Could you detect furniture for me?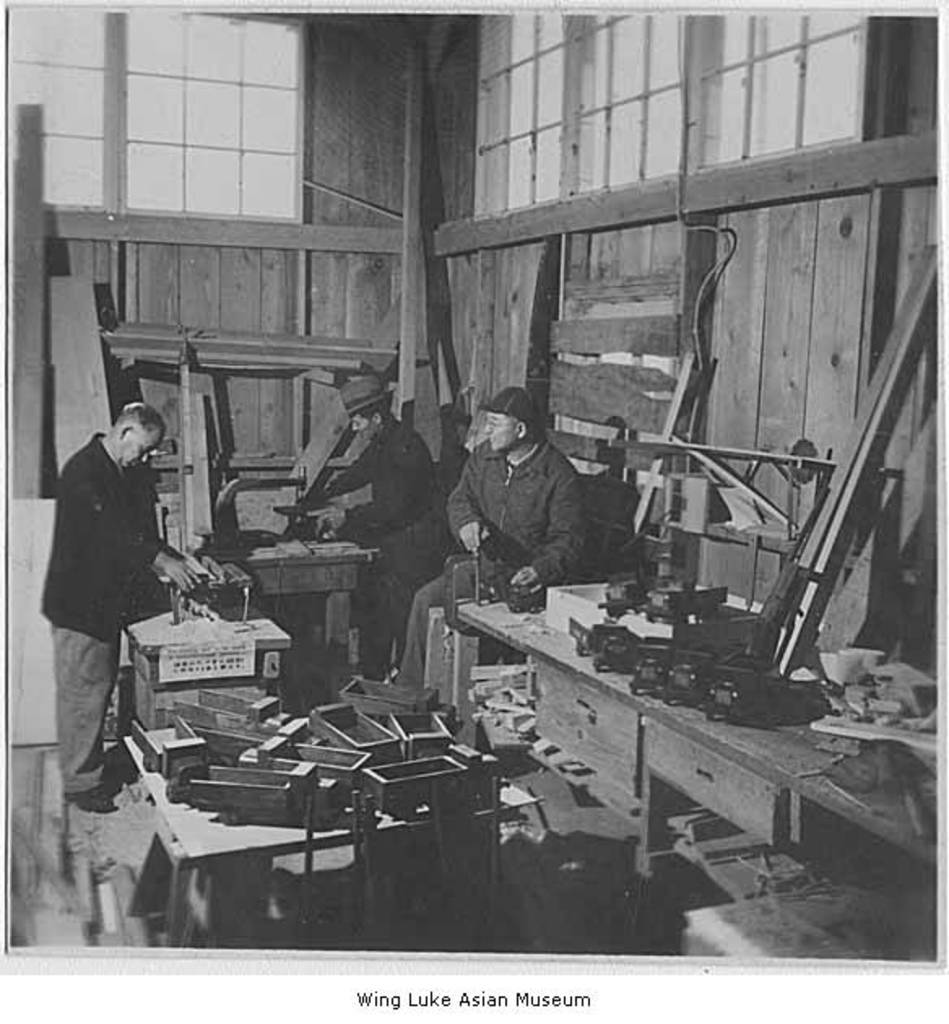
Detection result: bbox(197, 530, 375, 688).
